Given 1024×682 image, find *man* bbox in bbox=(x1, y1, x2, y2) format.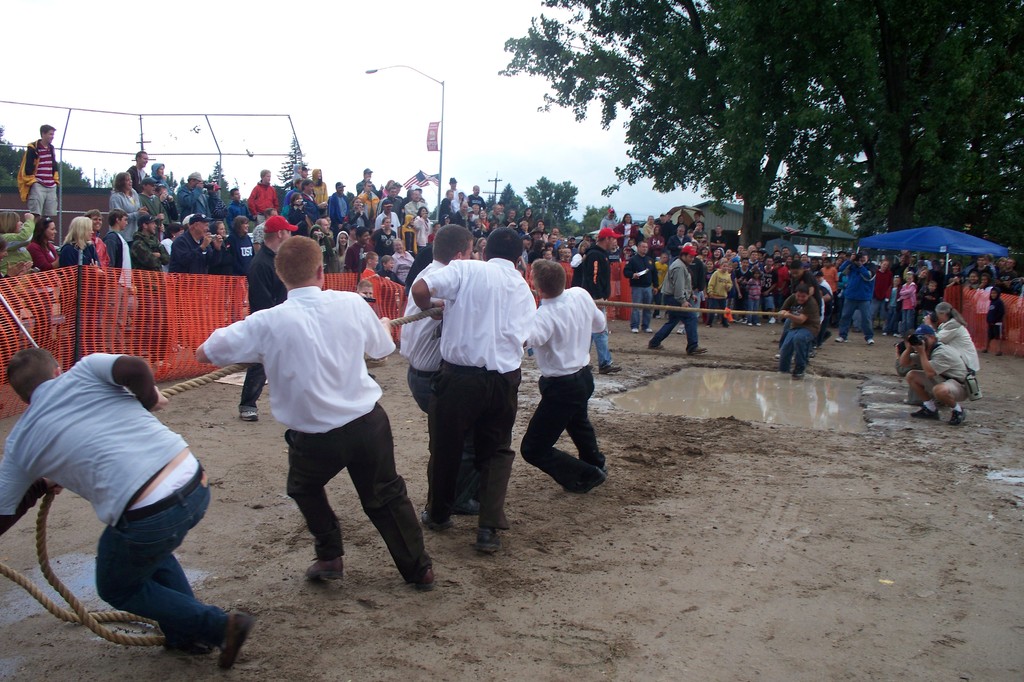
bbox=(902, 248, 909, 262).
